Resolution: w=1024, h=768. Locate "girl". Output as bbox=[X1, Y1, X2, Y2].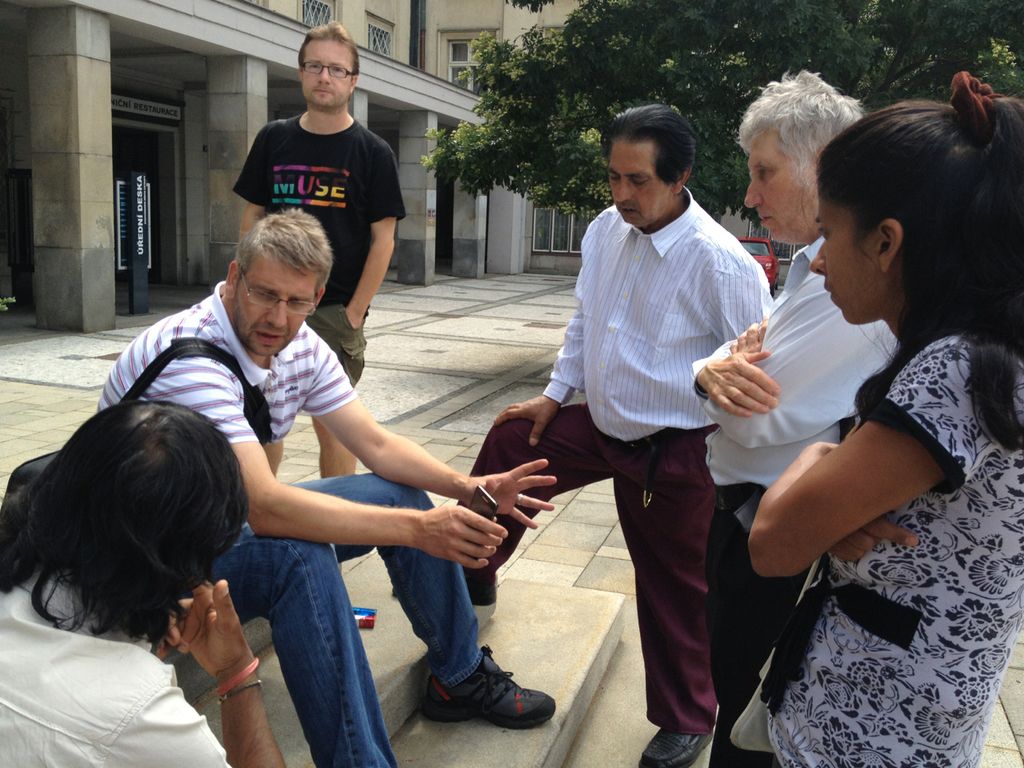
bbox=[743, 70, 1023, 767].
